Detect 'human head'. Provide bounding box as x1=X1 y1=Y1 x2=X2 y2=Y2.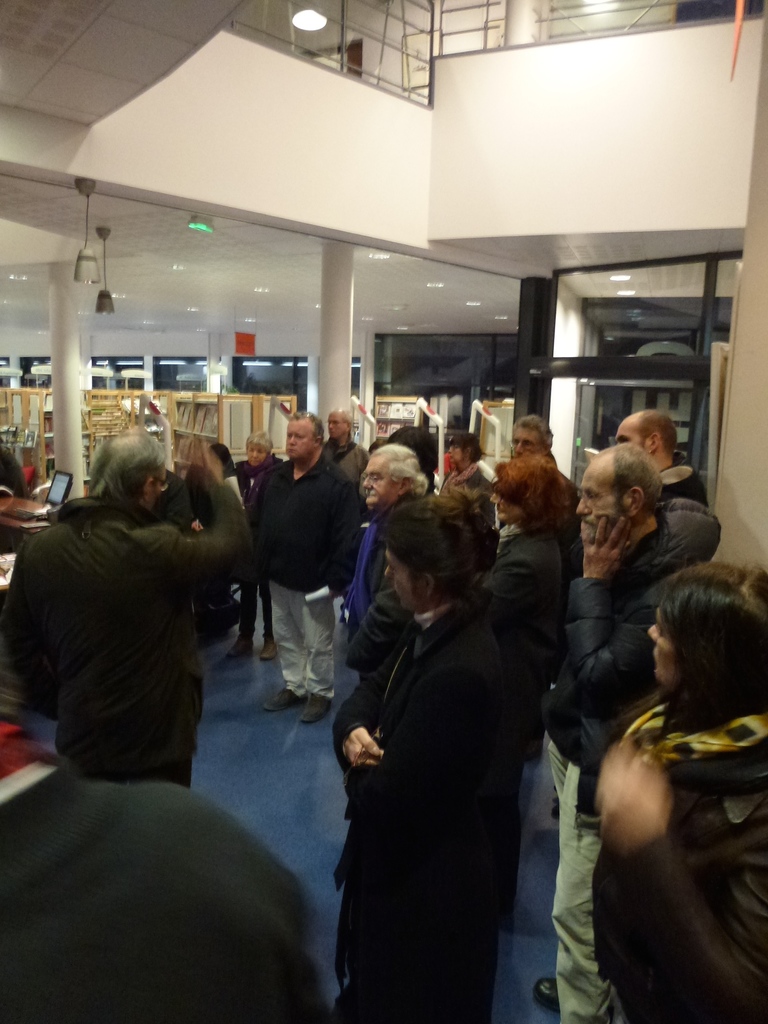
x1=358 y1=480 x2=501 y2=648.
